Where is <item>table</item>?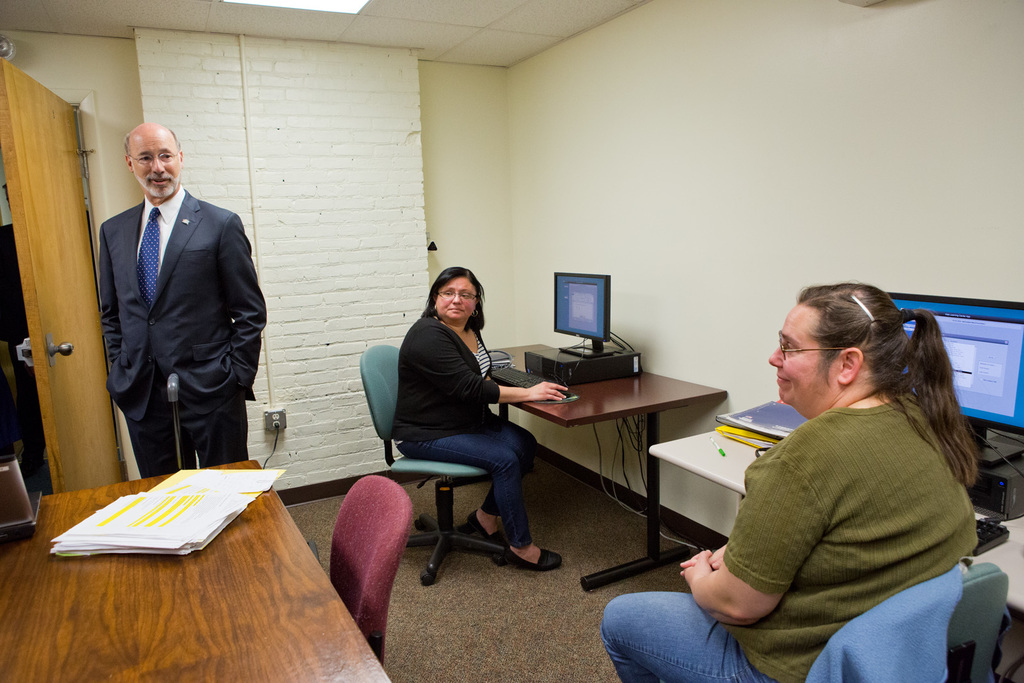
Rect(487, 343, 730, 591).
